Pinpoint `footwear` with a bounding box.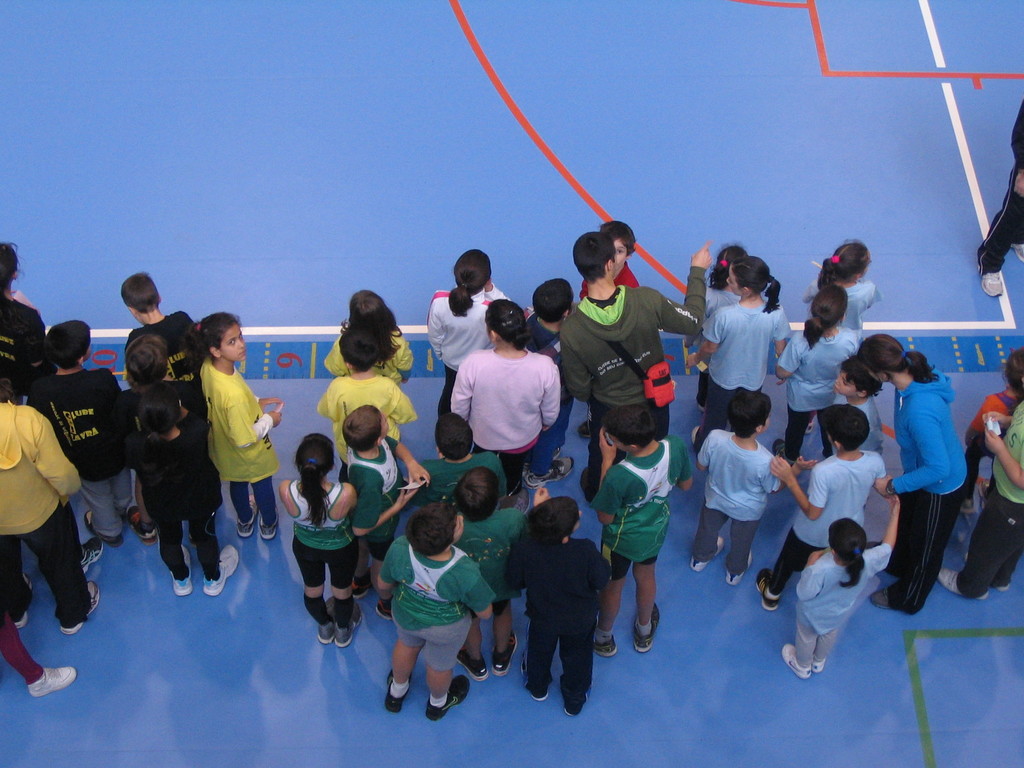
80, 536, 103, 569.
